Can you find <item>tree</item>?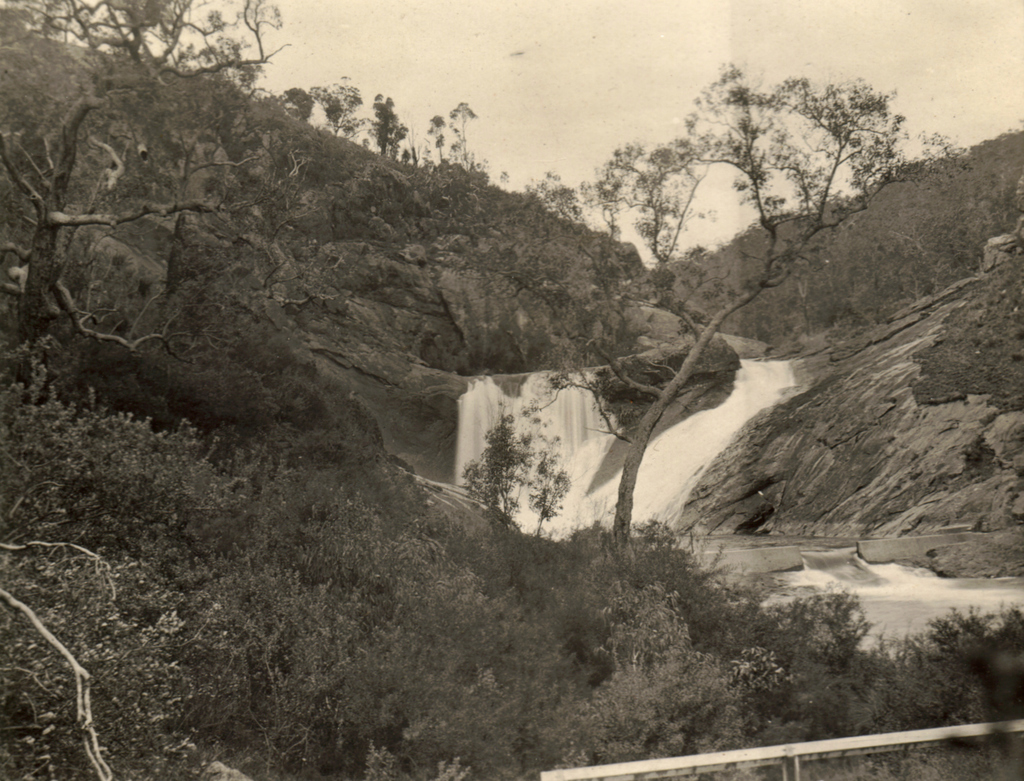
Yes, bounding box: {"x1": 434, "y1": 56, "x2": 982, "y2": 553}.
